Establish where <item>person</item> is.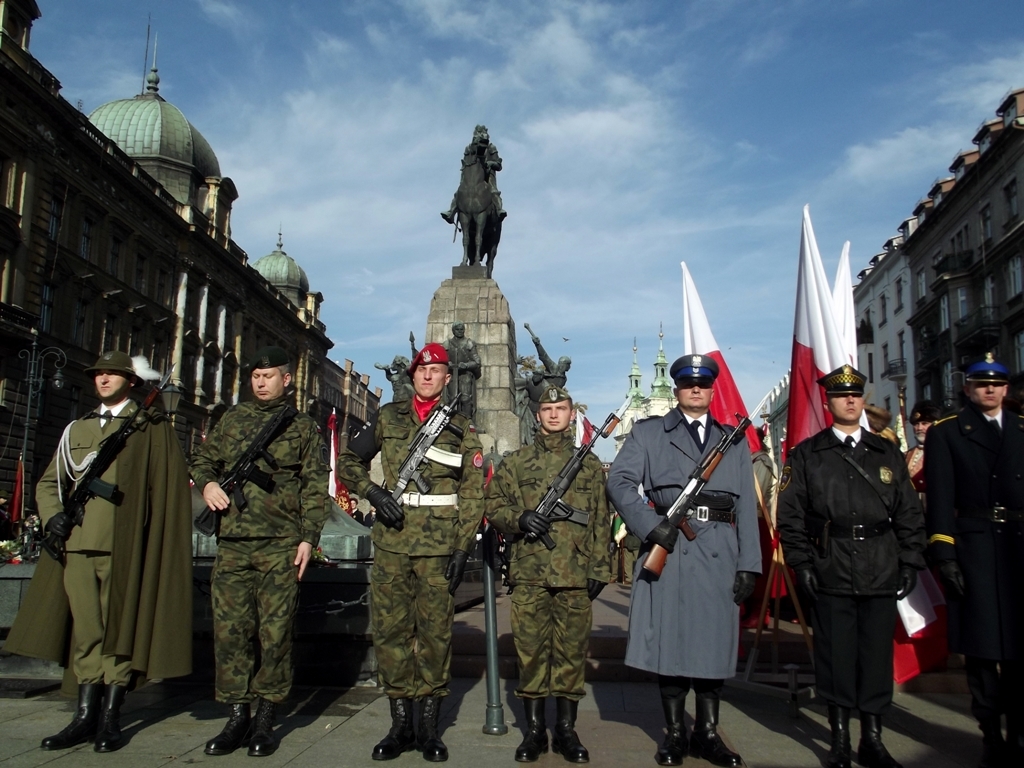
Established at [607,354,762,767].
